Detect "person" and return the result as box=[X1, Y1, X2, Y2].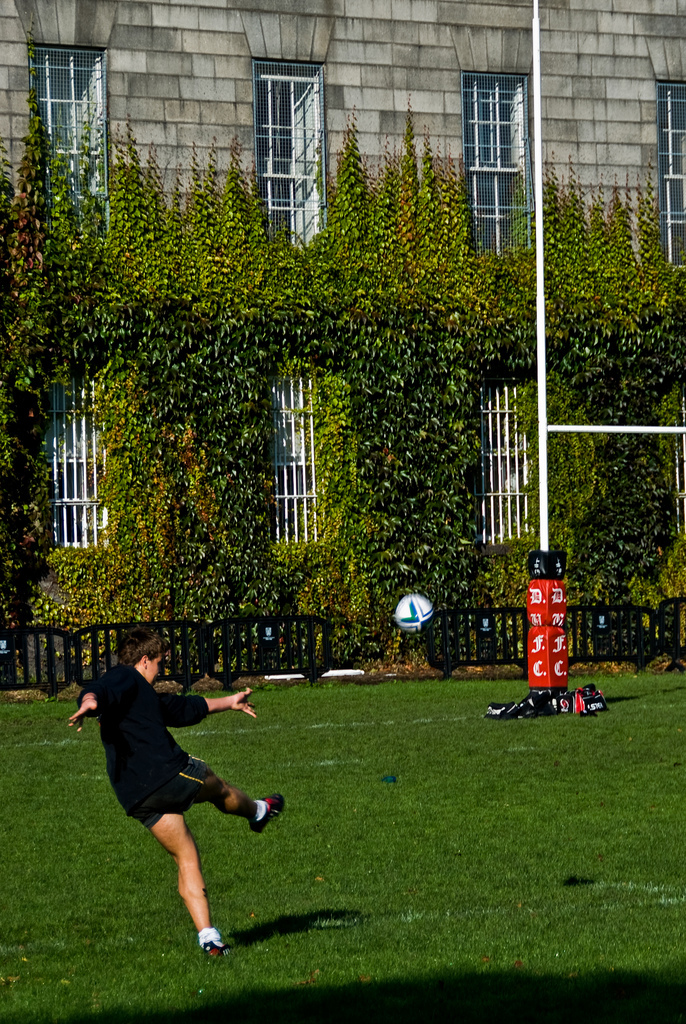
box=[481, 680, 610, 717].
